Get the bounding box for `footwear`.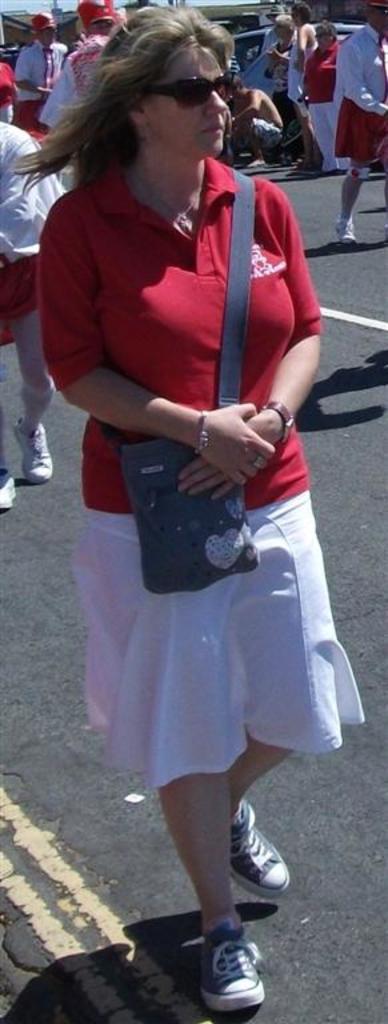
x1=187 y1=932 x2=264 y2=1011.
